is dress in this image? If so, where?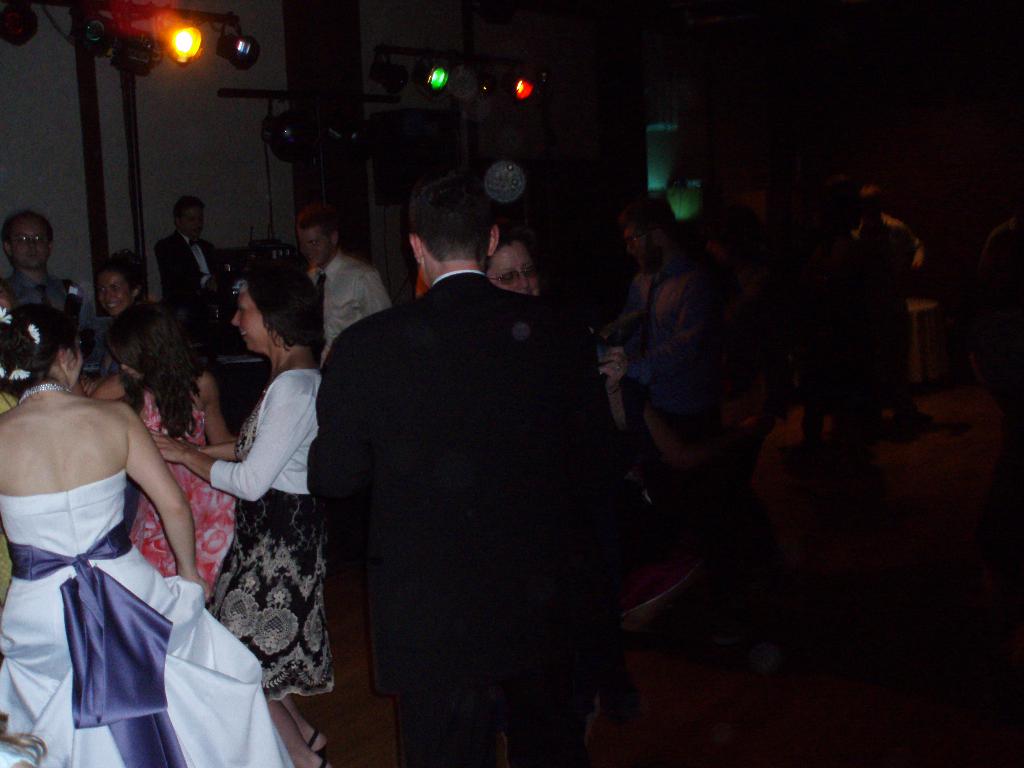
Yes, at 206,417,333,705.
